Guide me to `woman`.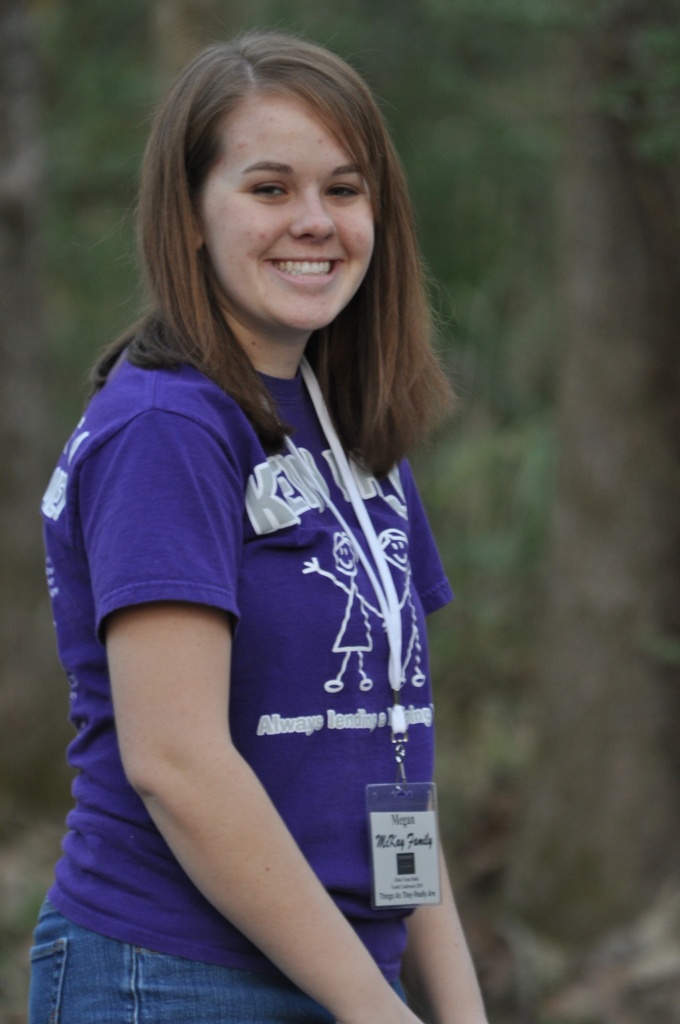
Guidance: 22:3:509:1005.
